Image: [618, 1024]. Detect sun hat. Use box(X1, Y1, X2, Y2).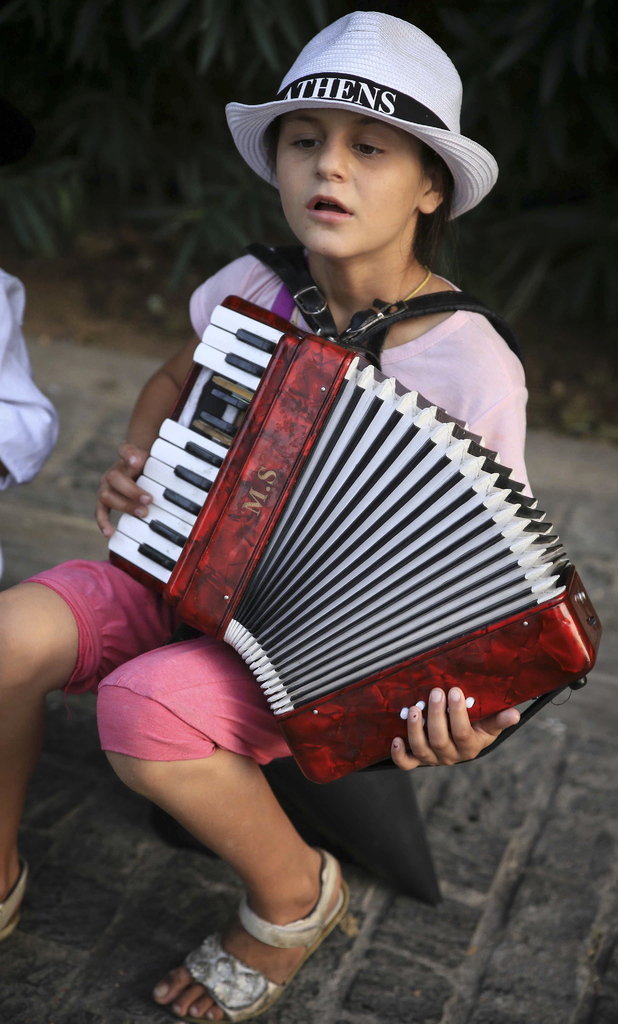
box(223, 6, 505, 221).
